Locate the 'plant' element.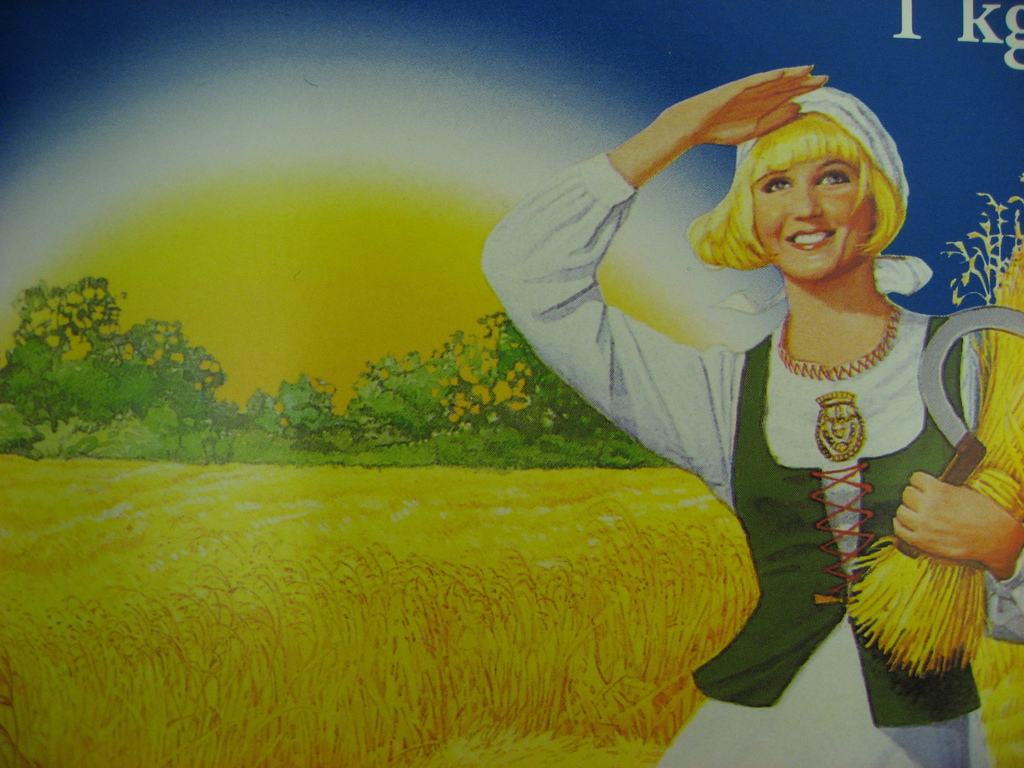
Element bbox: 31:405:83:454.
